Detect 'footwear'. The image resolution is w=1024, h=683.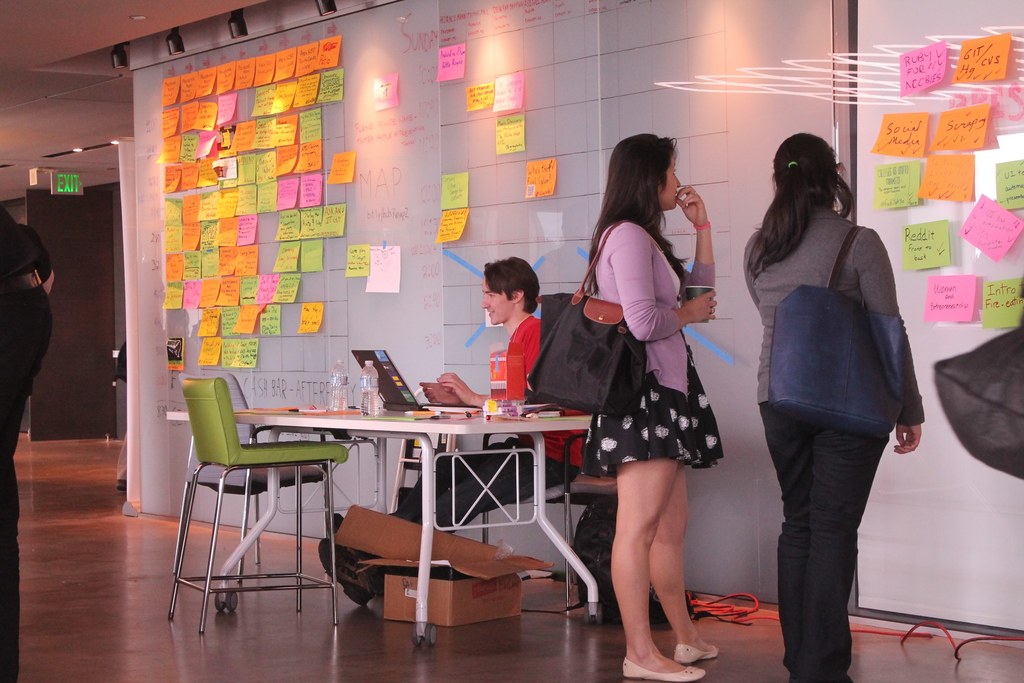
locate(330, 514, 383, 578).
